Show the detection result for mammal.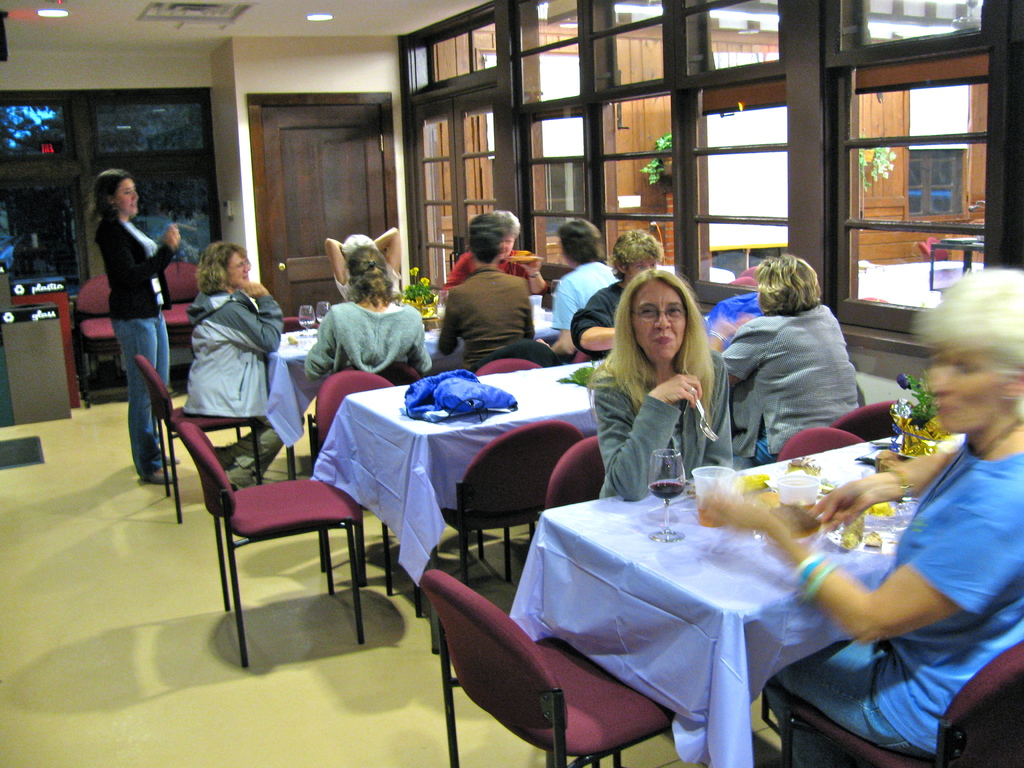
{"left": 300, "top": 248, "right": 434, "bottom": 373}.
